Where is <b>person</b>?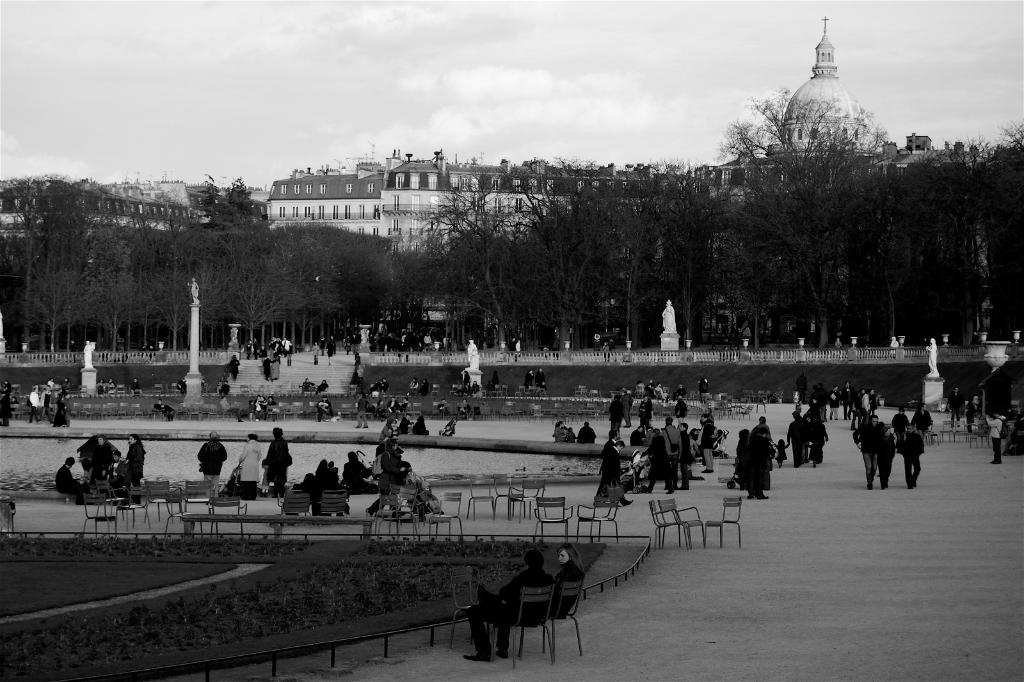
bbox=(236, 432, 264, 500).
